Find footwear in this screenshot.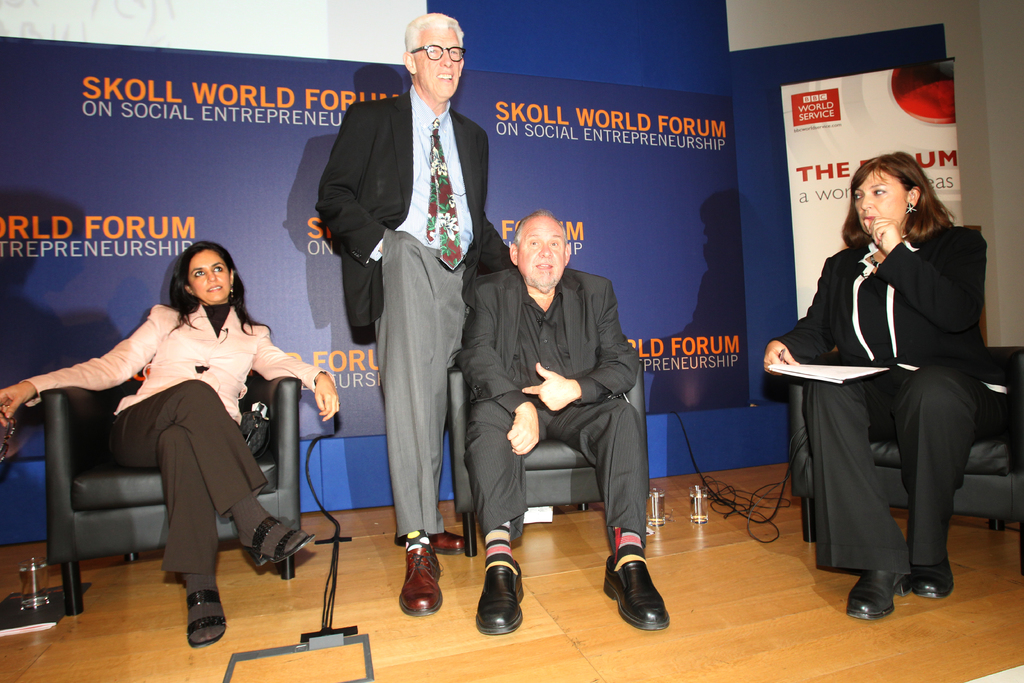
The bounding box for footwear is <bbox>393, 525, 469, 550</bbox>.
